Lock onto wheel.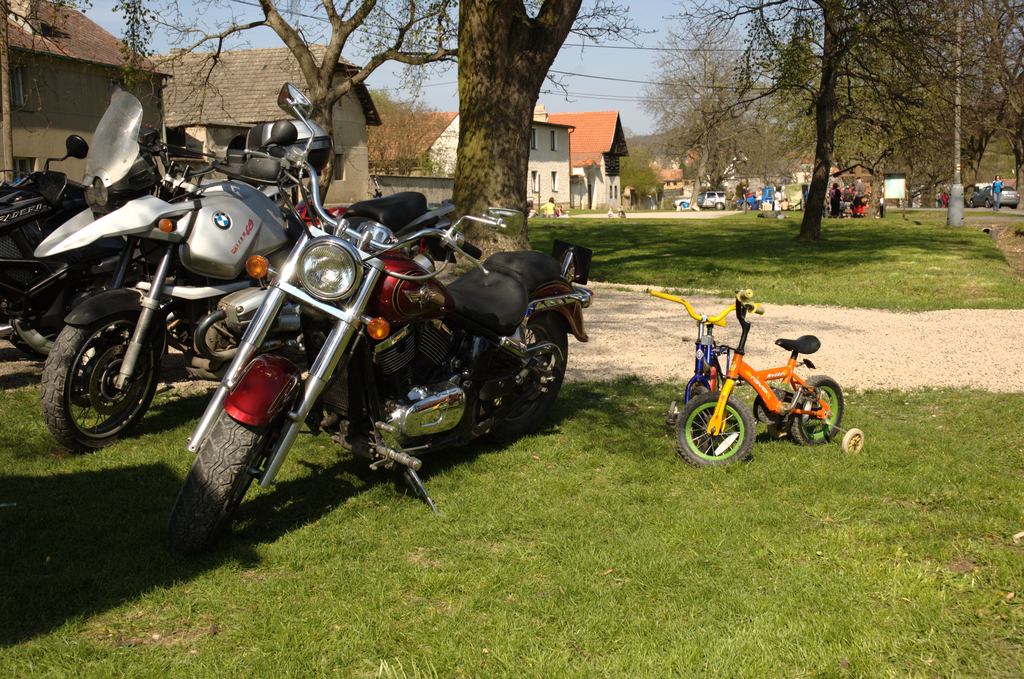
Locked: l=680, t=202, r=687, b=208.
